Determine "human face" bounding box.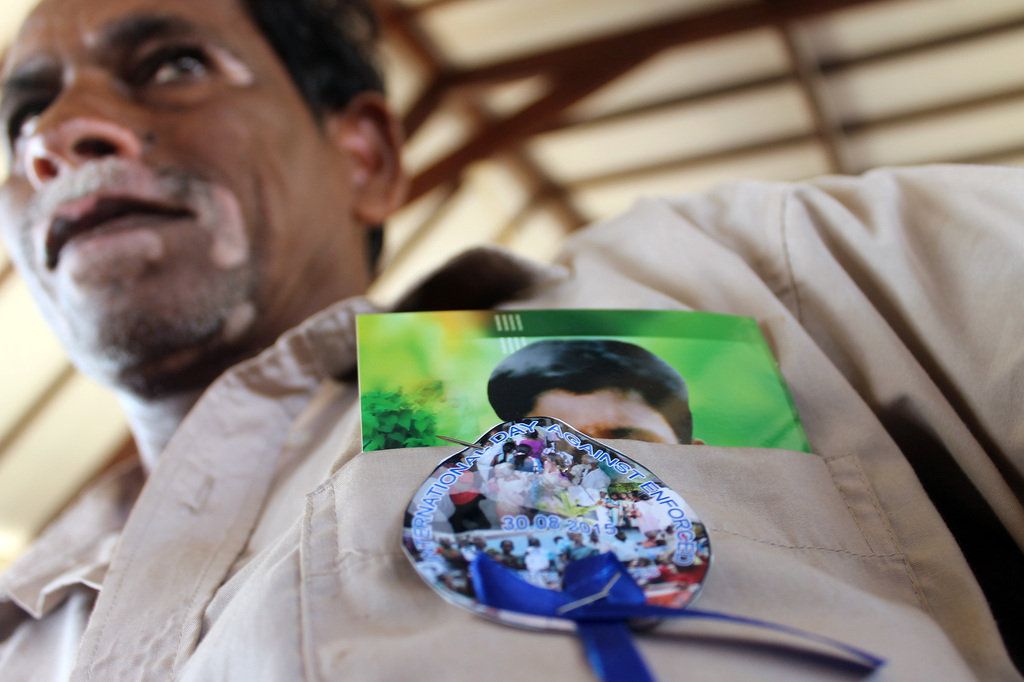
Determined: bbox(524, 391, 680, 447).
